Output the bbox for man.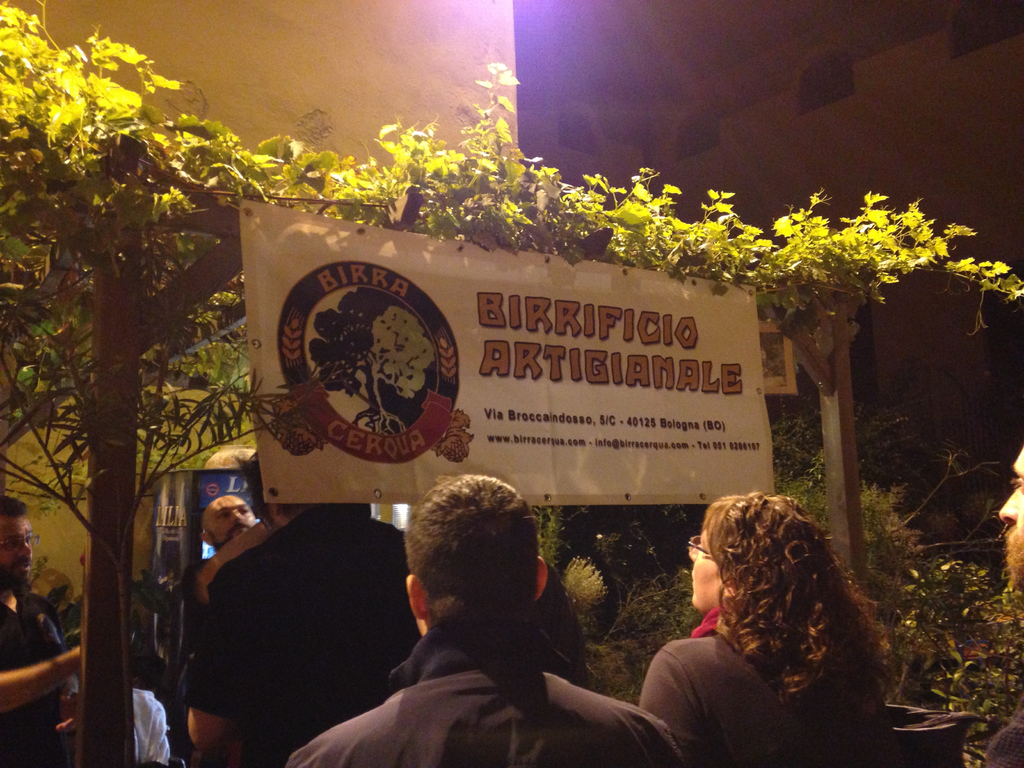
x1=190, y1=495, x2=266, y2=646.
